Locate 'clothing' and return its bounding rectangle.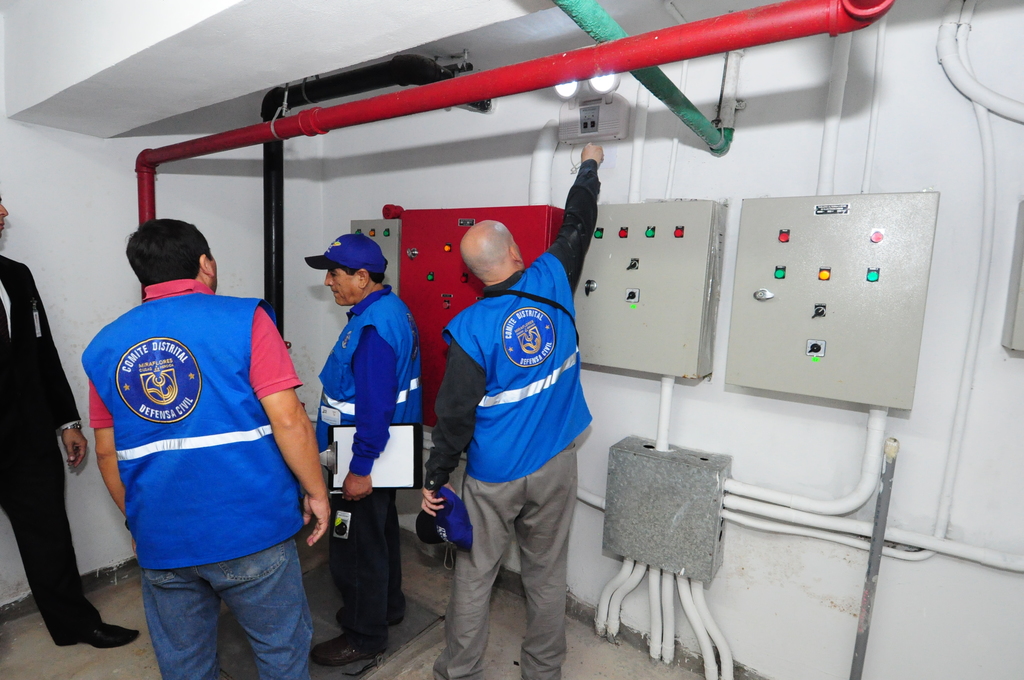
x1=317 y1=282 x2=424 y2=647.
